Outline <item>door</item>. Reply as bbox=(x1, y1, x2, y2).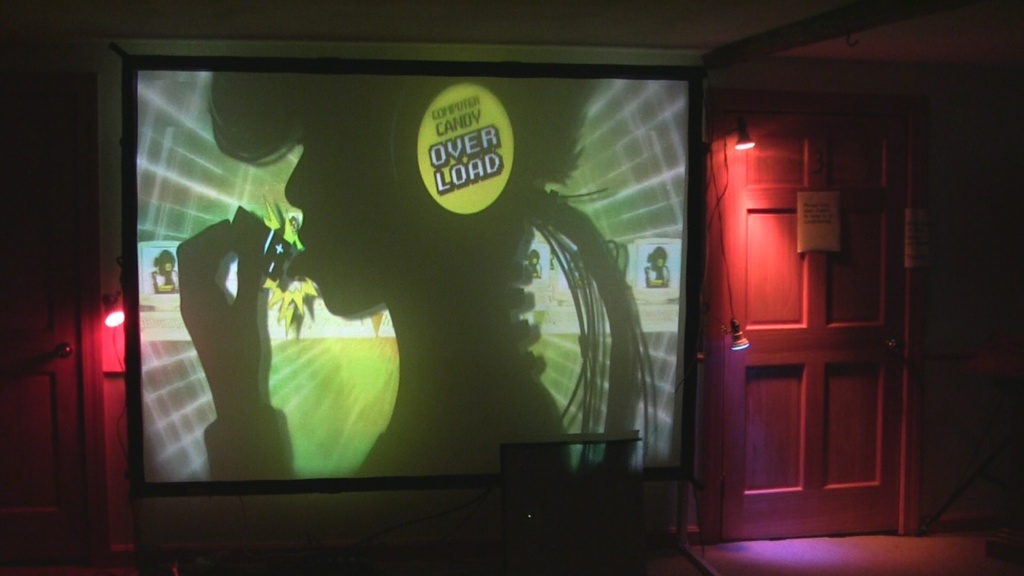
bbox=(722, 110, 904, 541).
